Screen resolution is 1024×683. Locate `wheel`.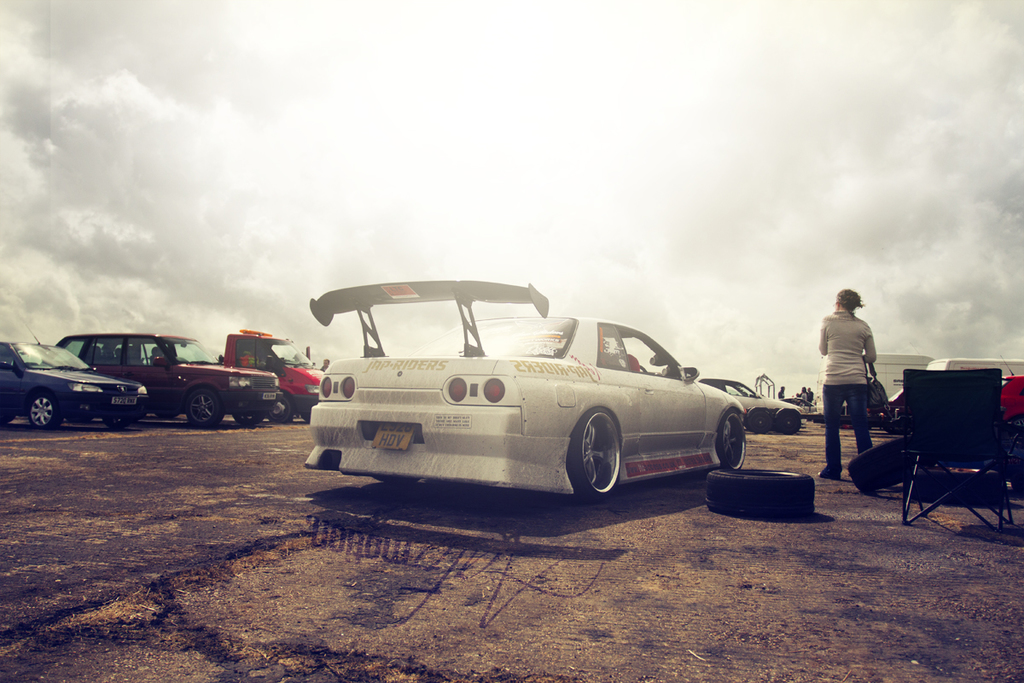
region(777, 413, 803, 435).
